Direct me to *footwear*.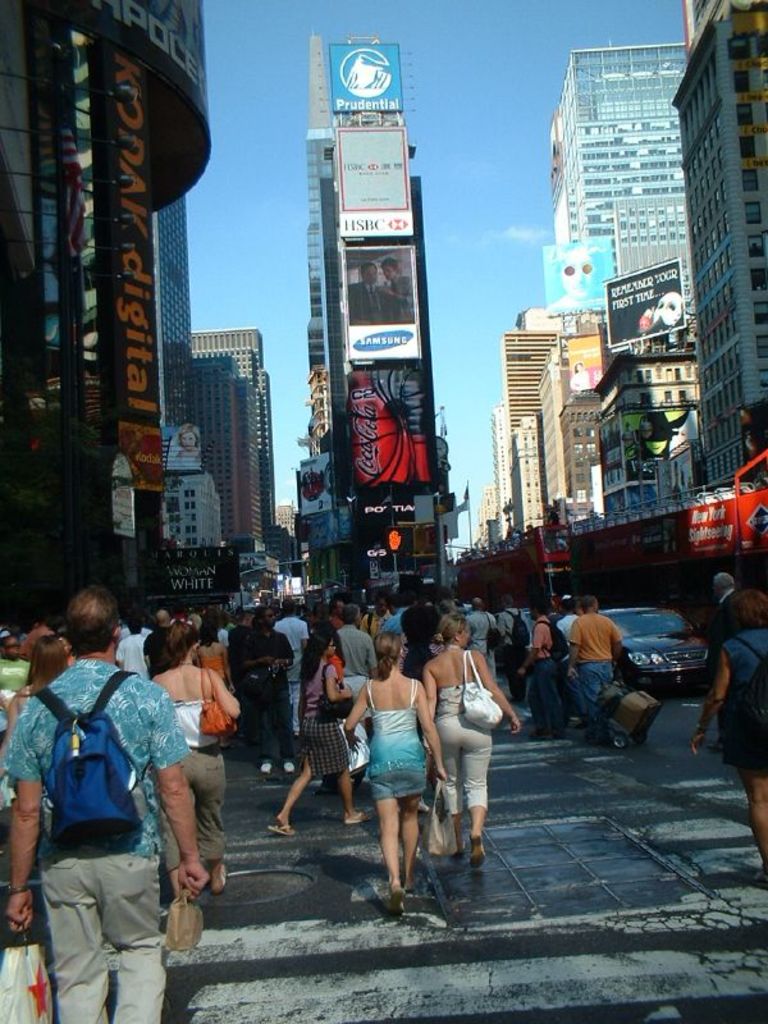
Direction: pyautogui.locateOnScreen(468, 831, 488, 869).
